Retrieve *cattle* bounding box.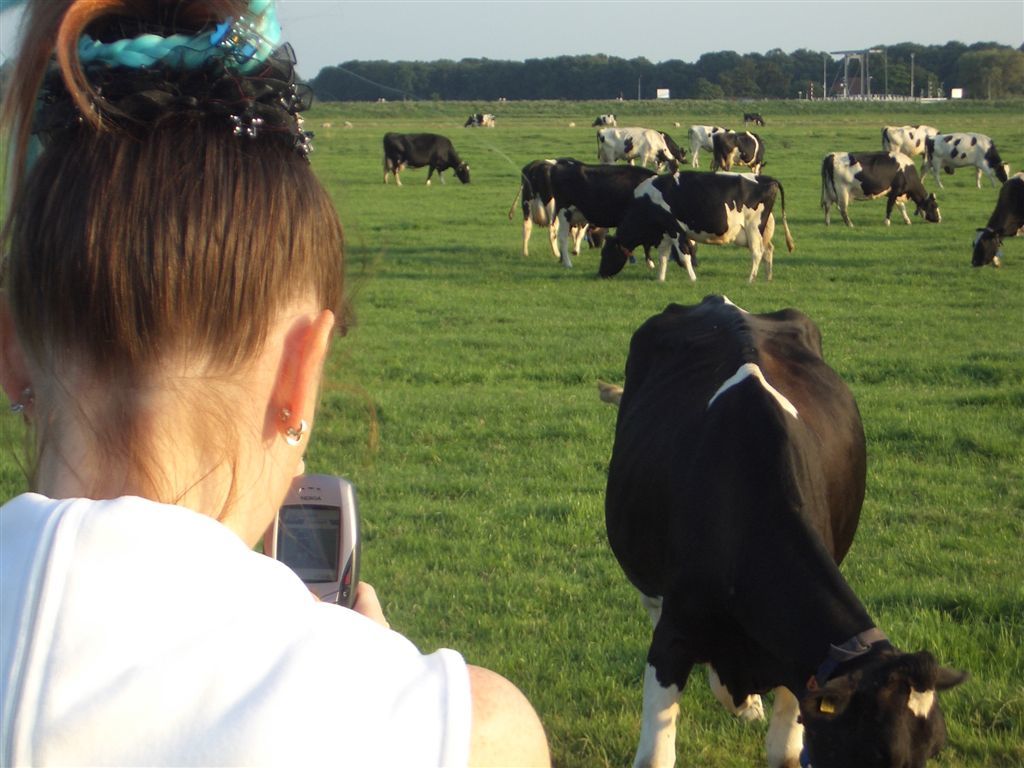
Bounding box: pyautogui.locateOnScreen(606, 266, 946, 767).
